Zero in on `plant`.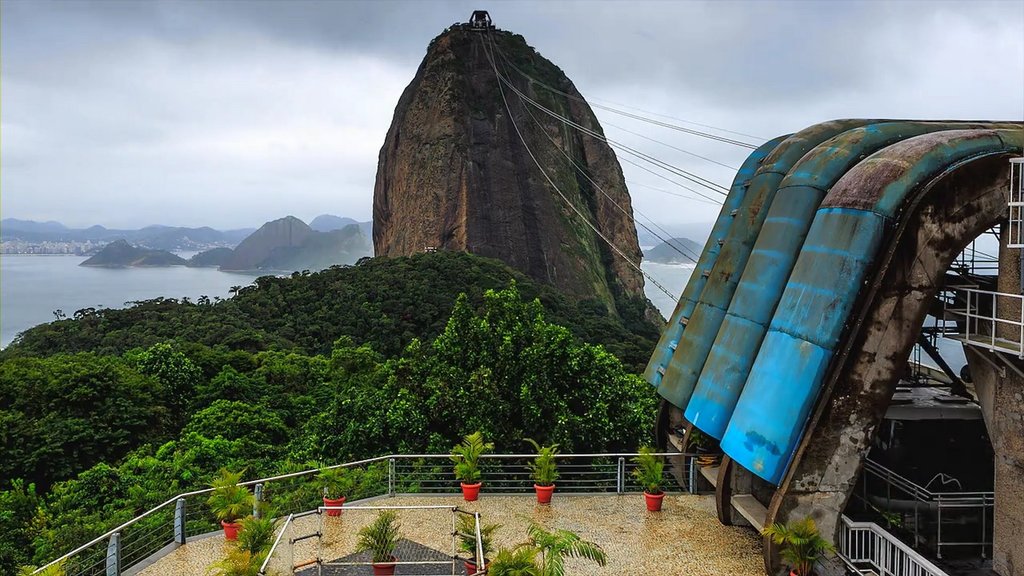
Zeroed in: select_region(205, 468, 258, 523).
